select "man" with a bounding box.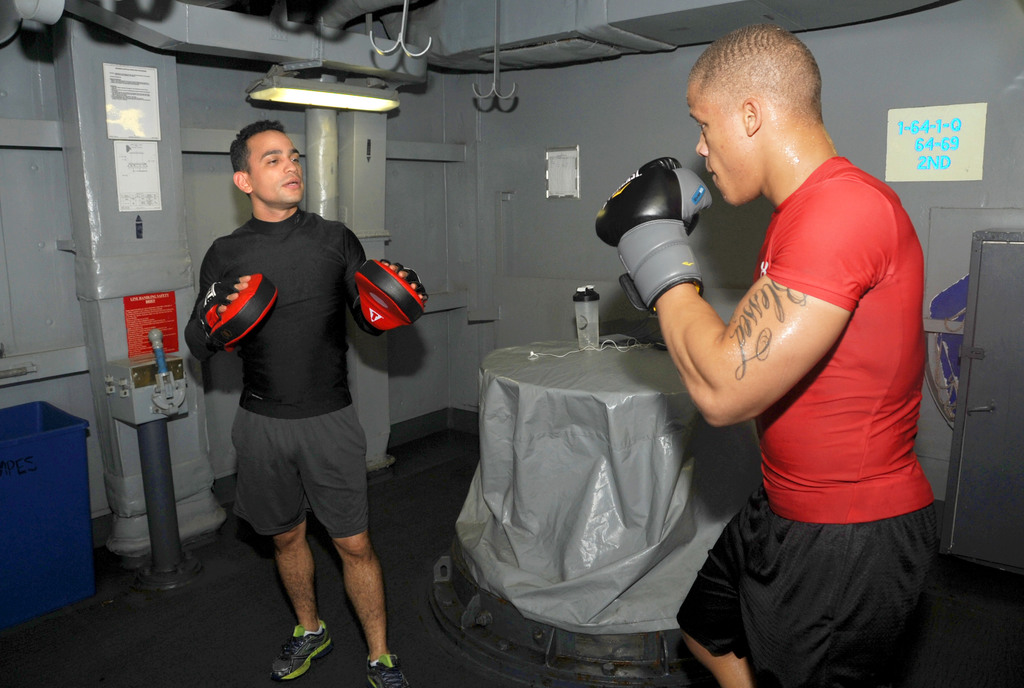
Rect(604, 32, 940, 686).
